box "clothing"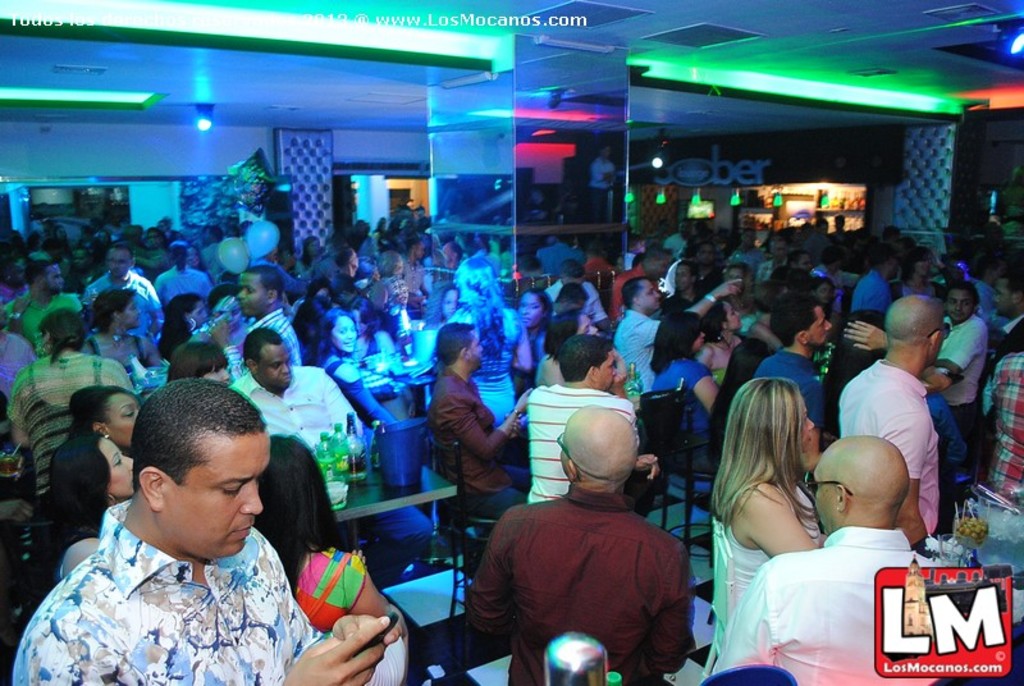
detection(516, 383, 631, 491)
